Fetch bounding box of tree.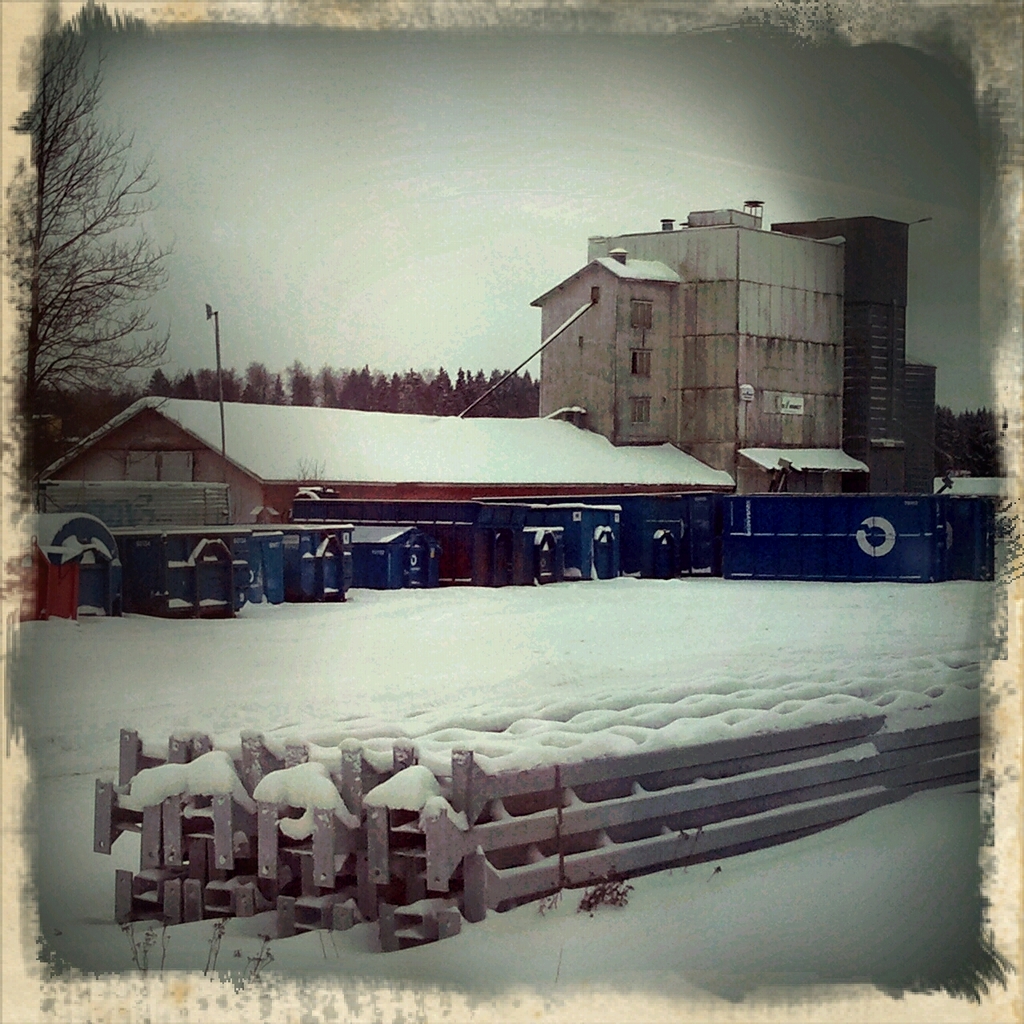
Bbox: box(22, 73, 178, 433).
